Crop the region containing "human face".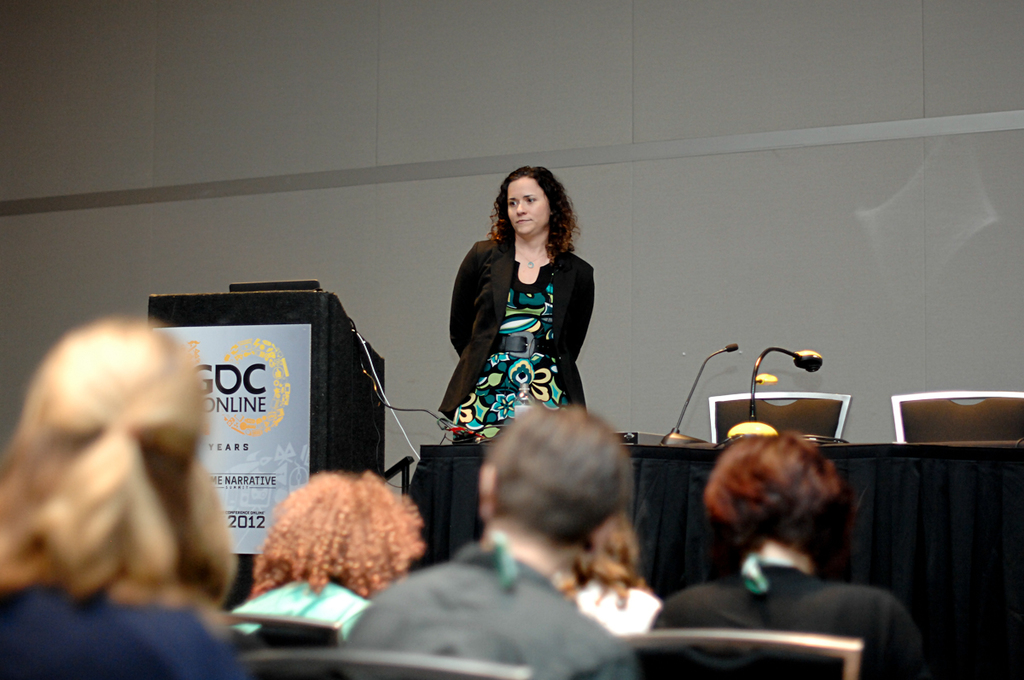
Crop region: [left=504, top=175, right=549, bottom=235].
